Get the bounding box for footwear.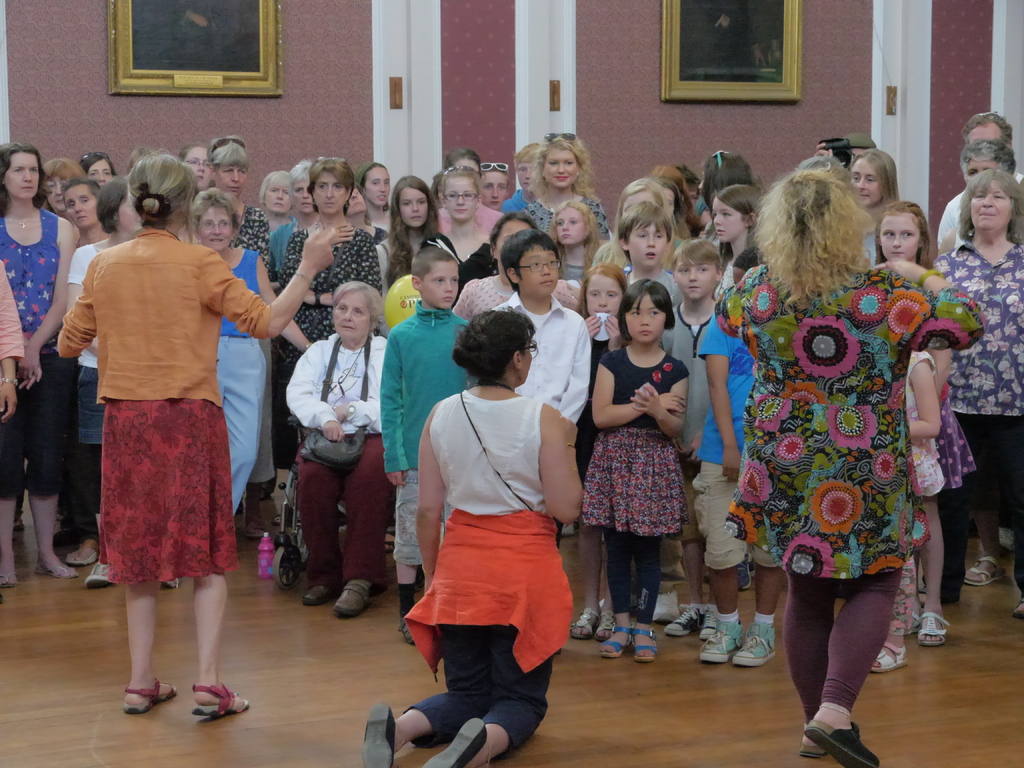
(x1=916, y1=611, x2=946, y2=643).
